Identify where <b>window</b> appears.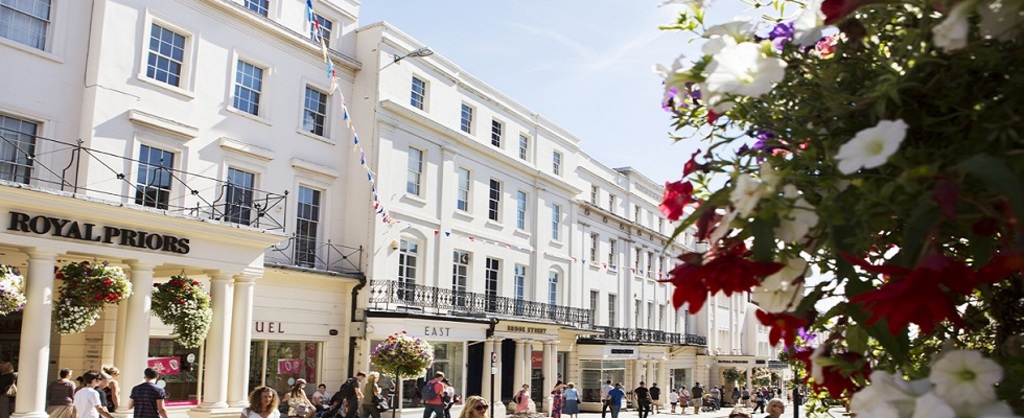
Appears at box(295, 77, 333, 149).
